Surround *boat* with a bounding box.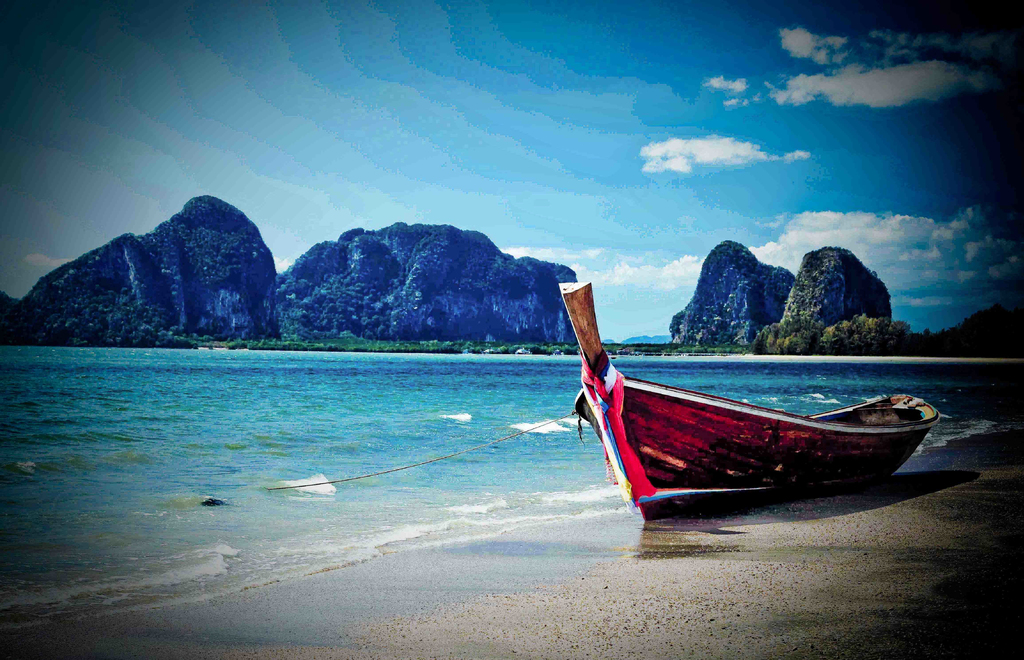
region(563, 295, 968, 532).
